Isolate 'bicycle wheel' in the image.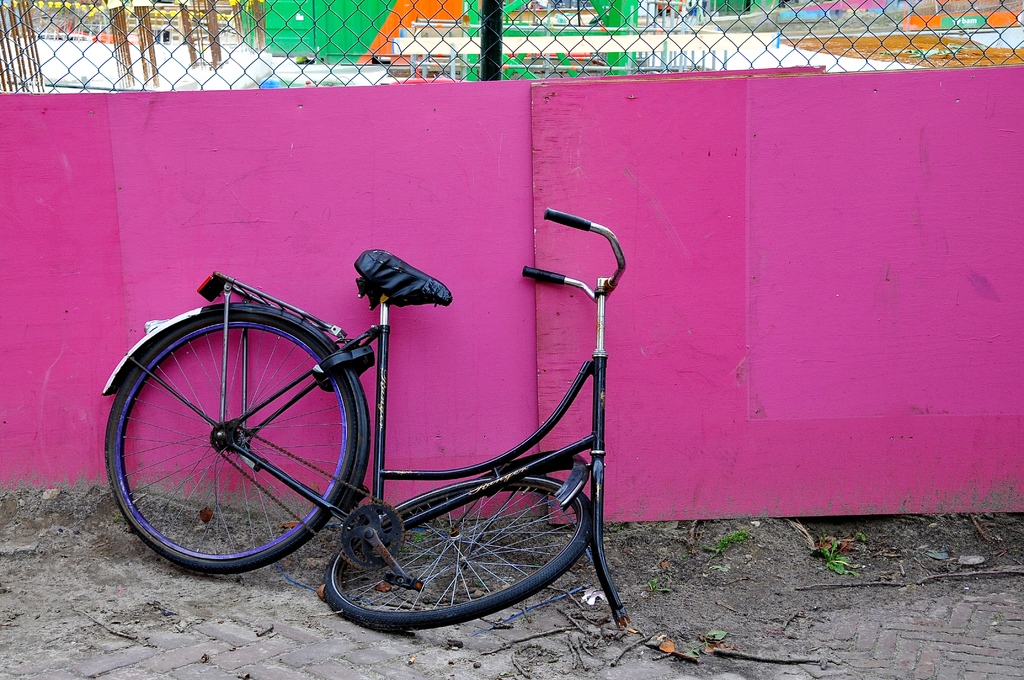
Isolated region: locate(319, 474, 596, 636).
